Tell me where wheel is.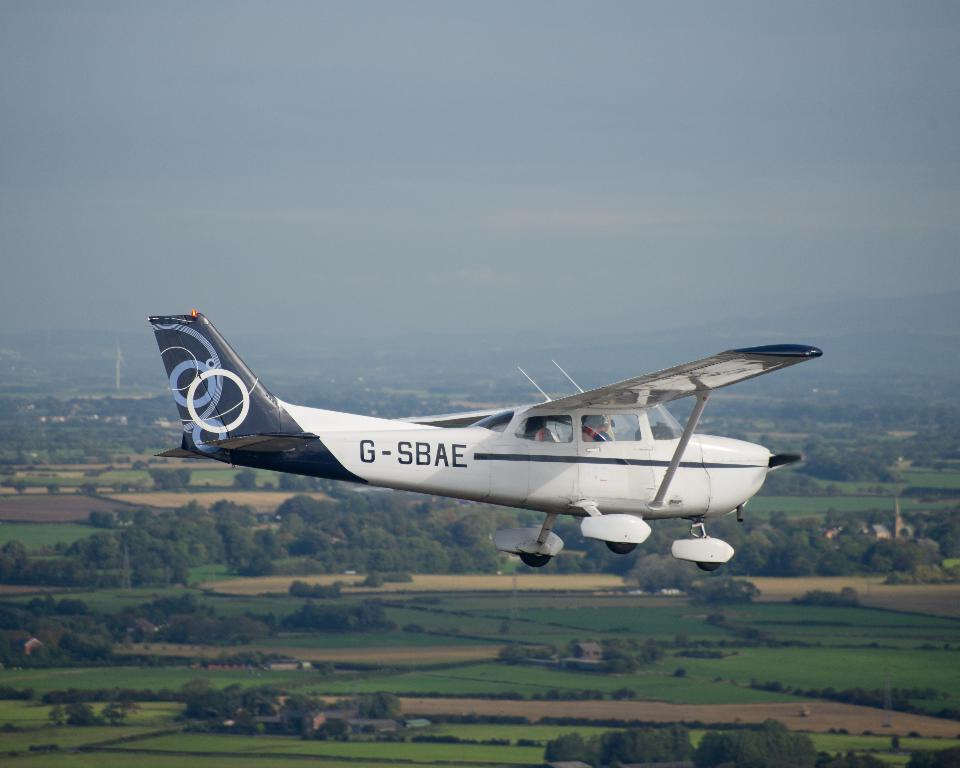
wheel is at bbox(608, 542, 635, 555).
